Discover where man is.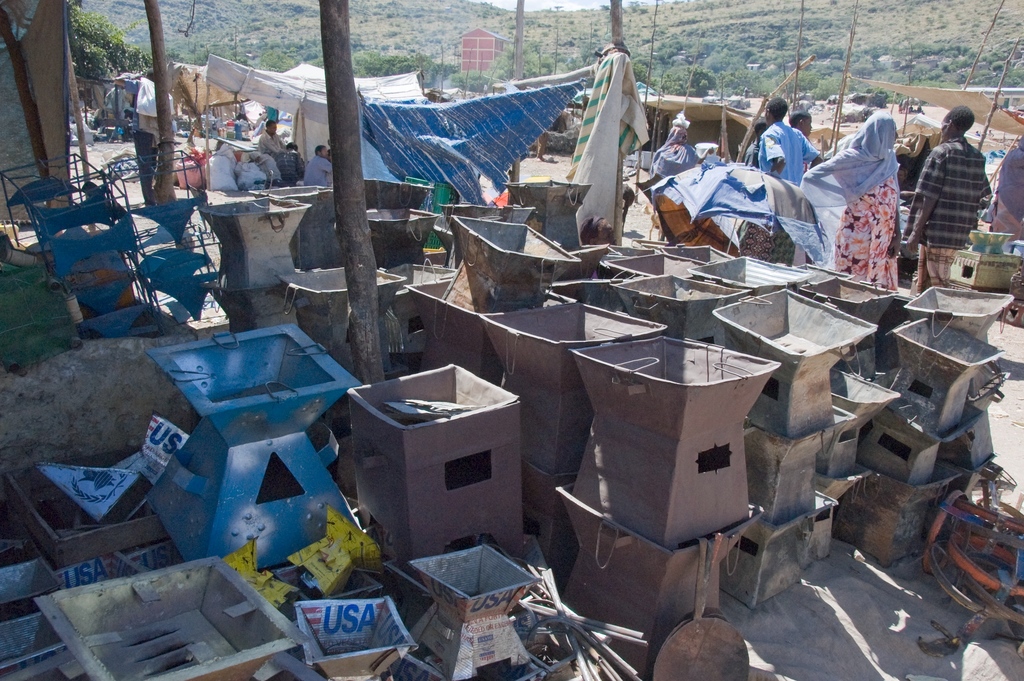
Discovered at [x1=300, y1=144, x2=333, y2=189].
